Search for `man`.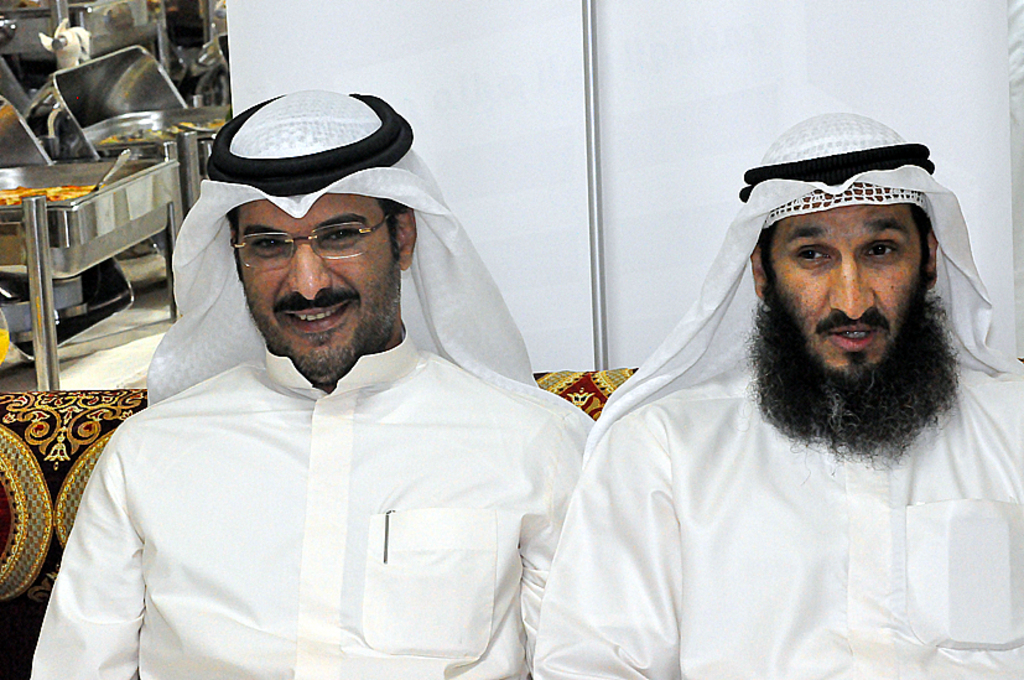
Found at {"left": 28, "top": 87, "right": 594, "bottom": 679}.
